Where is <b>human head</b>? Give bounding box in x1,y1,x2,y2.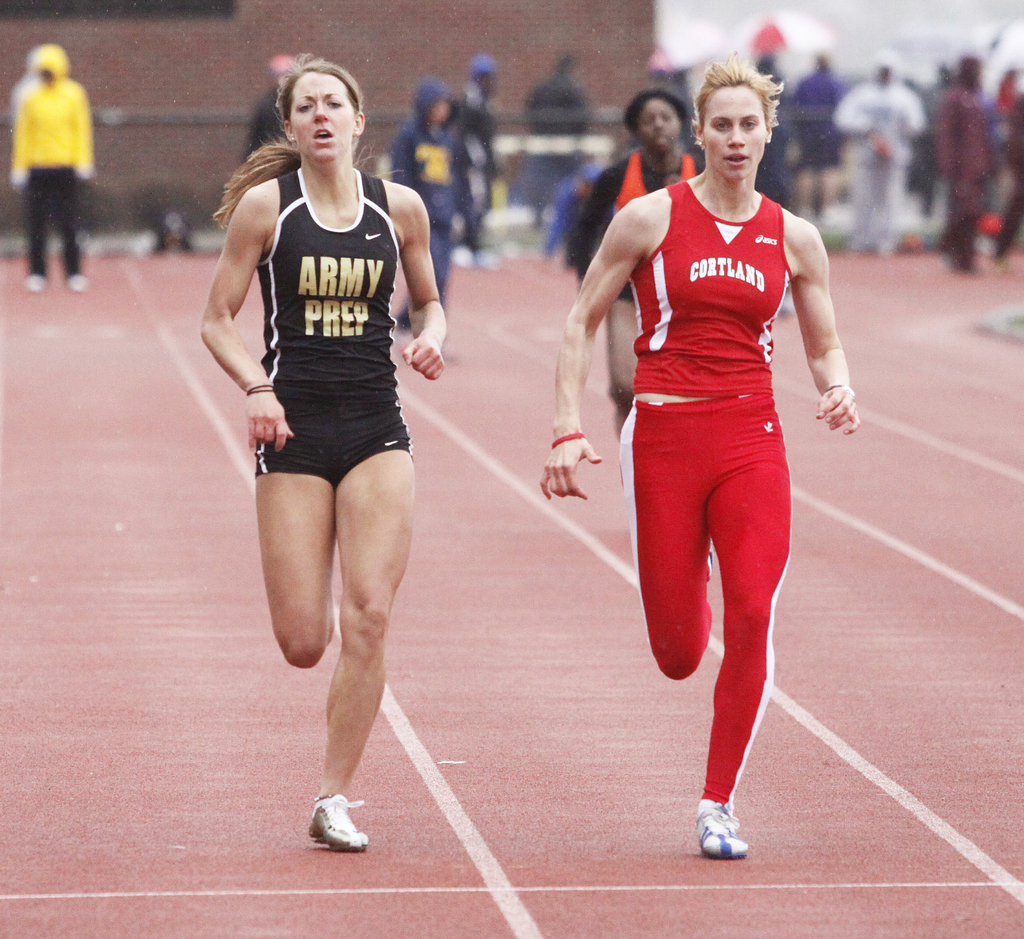
278,65,372,159.
